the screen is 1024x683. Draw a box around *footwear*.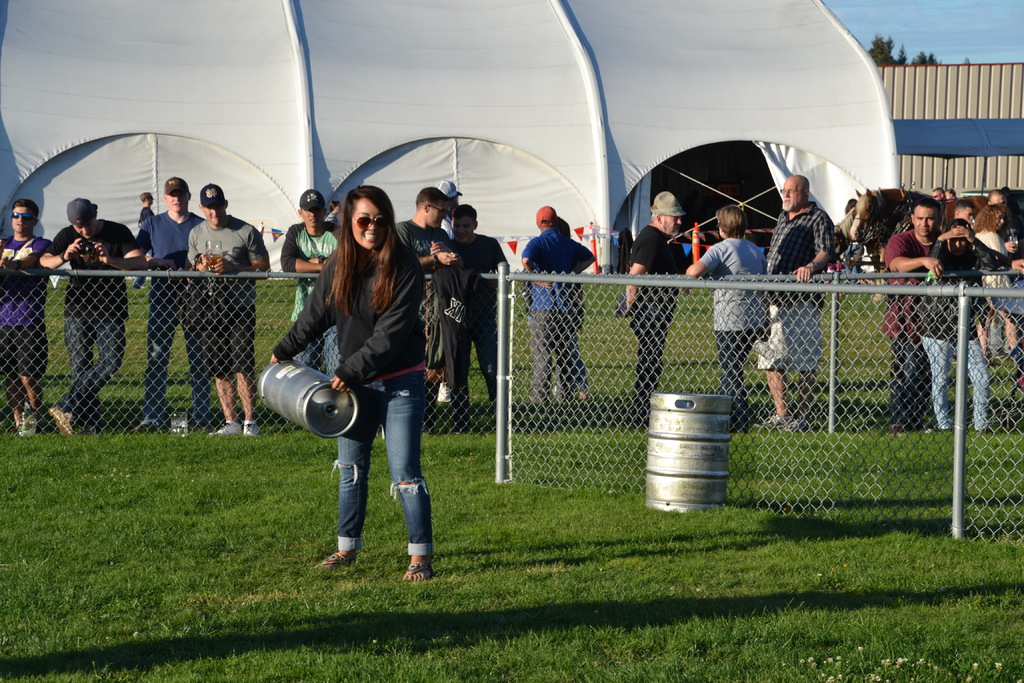
x1=203, y1=418, x2=240, y2=437.
